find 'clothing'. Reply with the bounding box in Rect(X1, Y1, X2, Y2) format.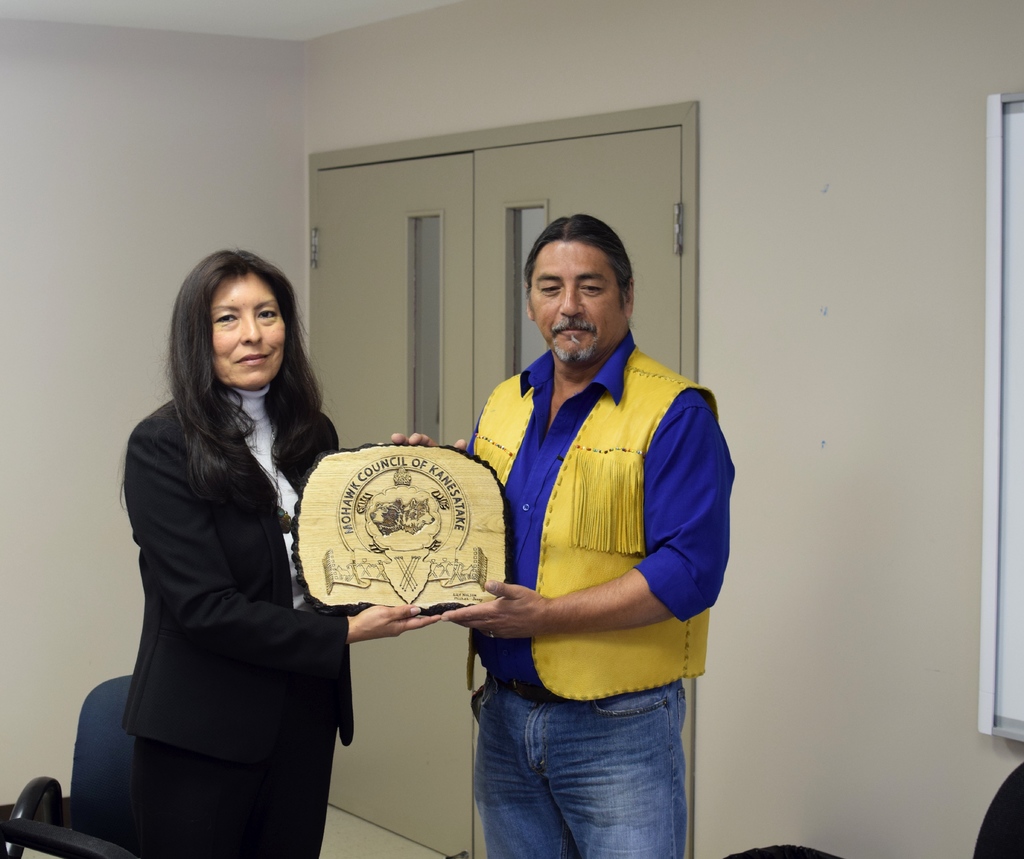
Rect(120, 383, 350, 858).
